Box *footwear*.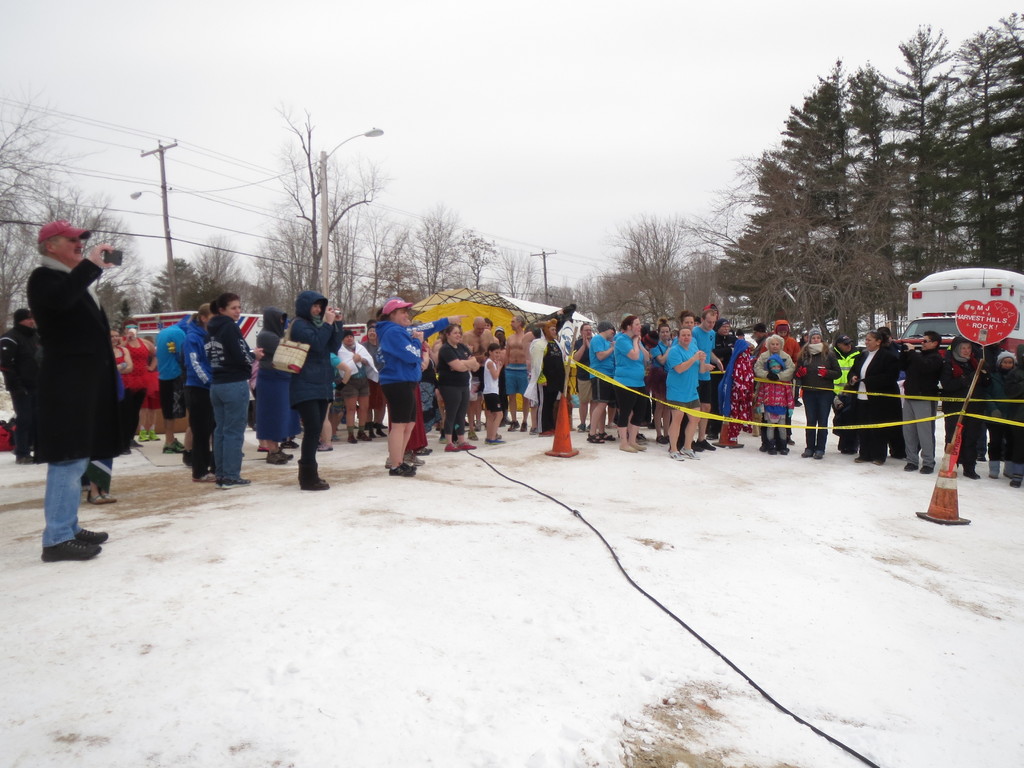
<box>920,465,933,472</box>.
